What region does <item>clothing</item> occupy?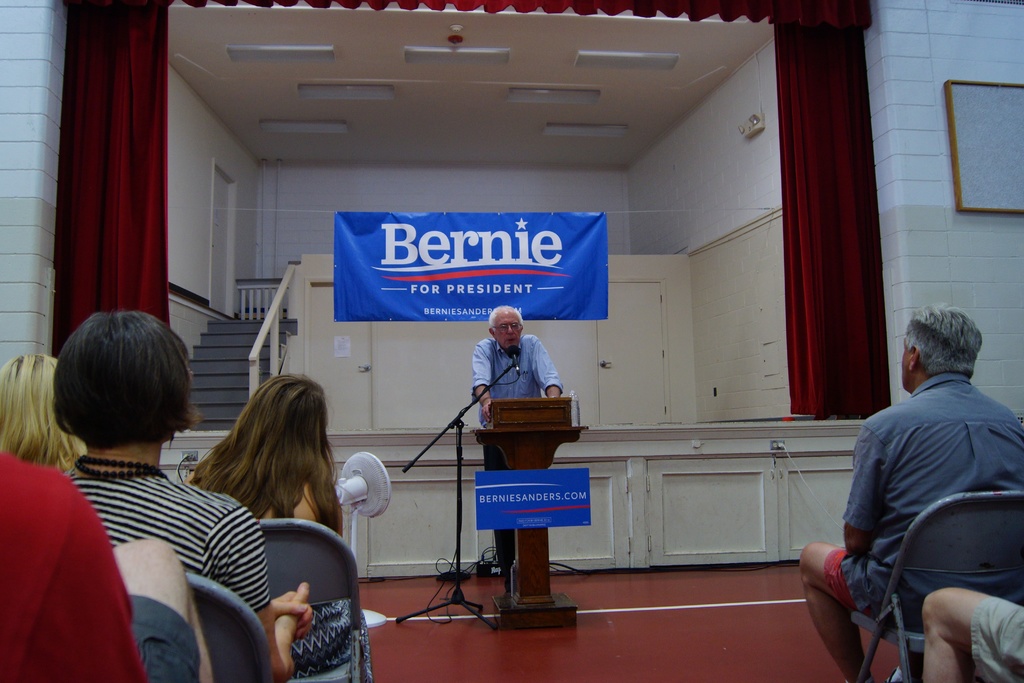
{"x1": 476, "y1": 327, "x2": 565, "y2": 439}.
